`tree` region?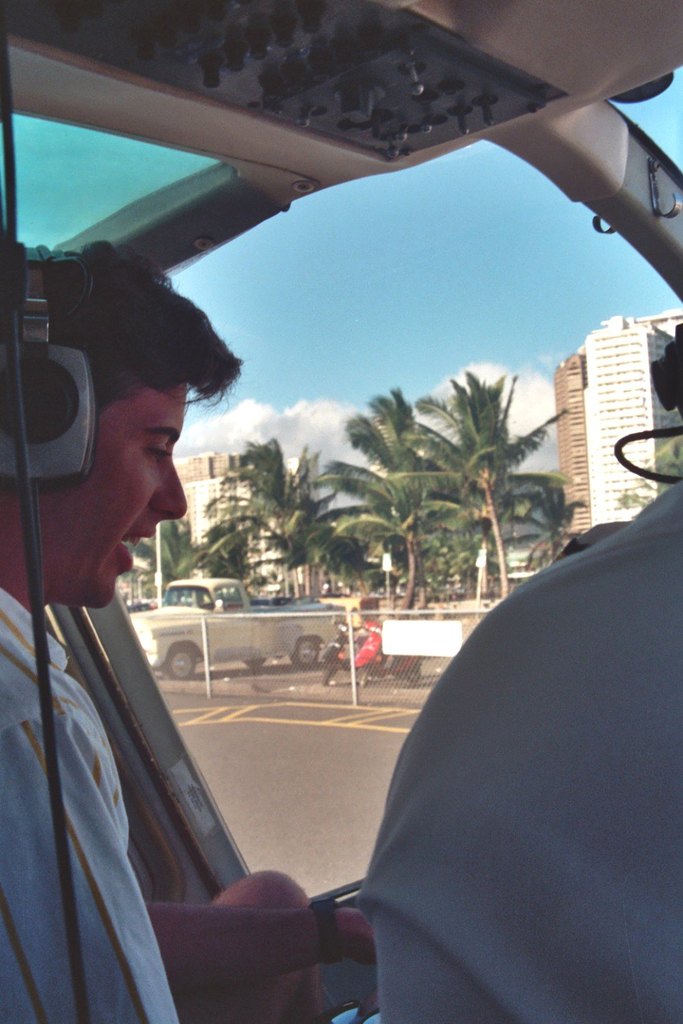
260/459/419/590
